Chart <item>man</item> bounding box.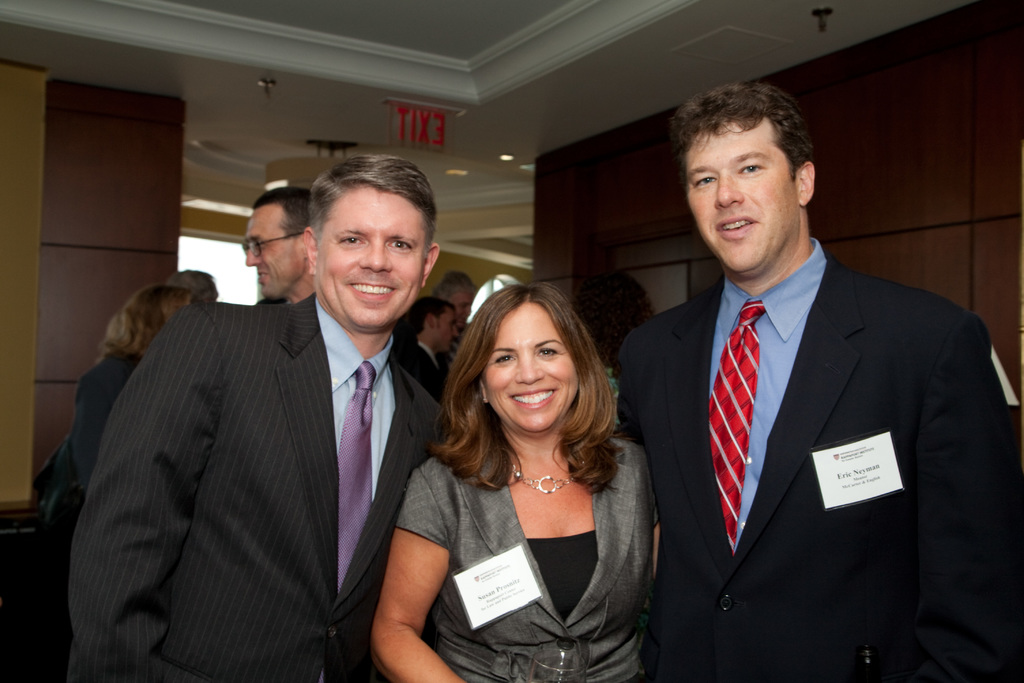
Charted: select_region(434, 274, 477, 331).
